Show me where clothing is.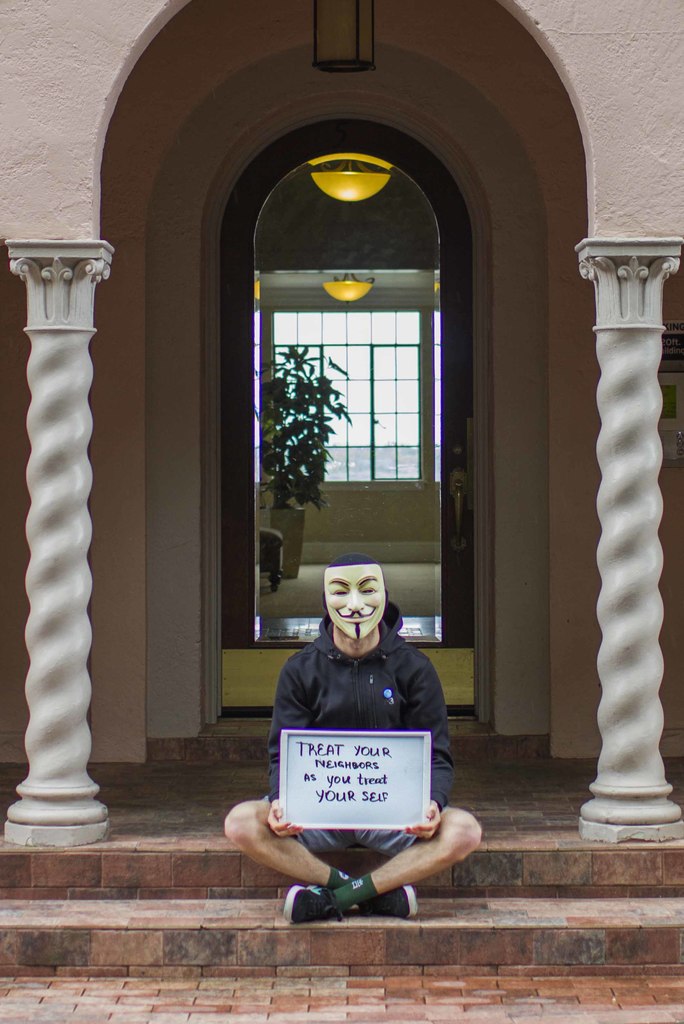
clothing is at rect(235, 592, 473, 842).
